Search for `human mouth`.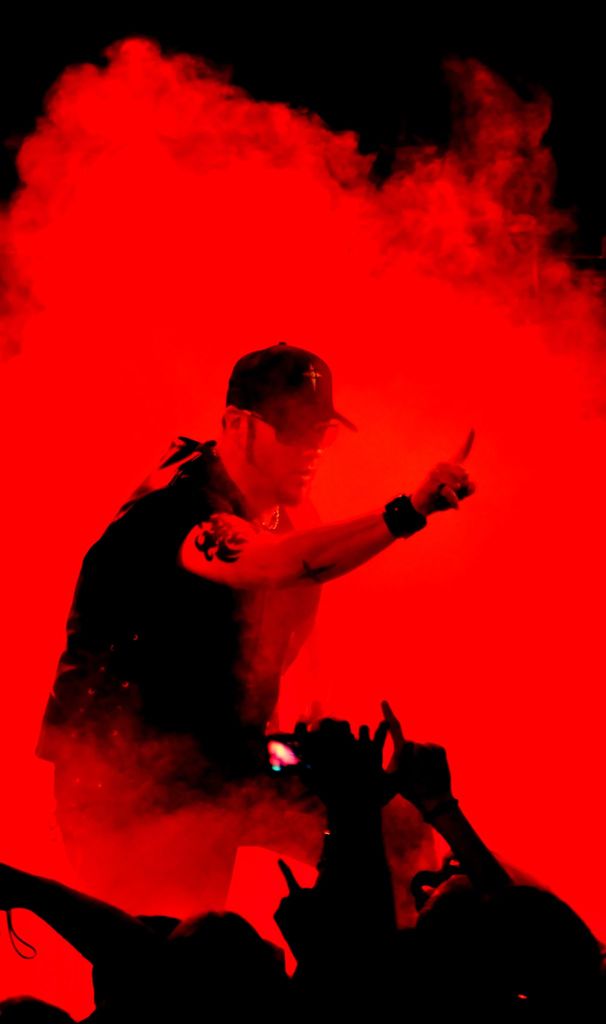
Found at box=[293, 469, 310, 484].
